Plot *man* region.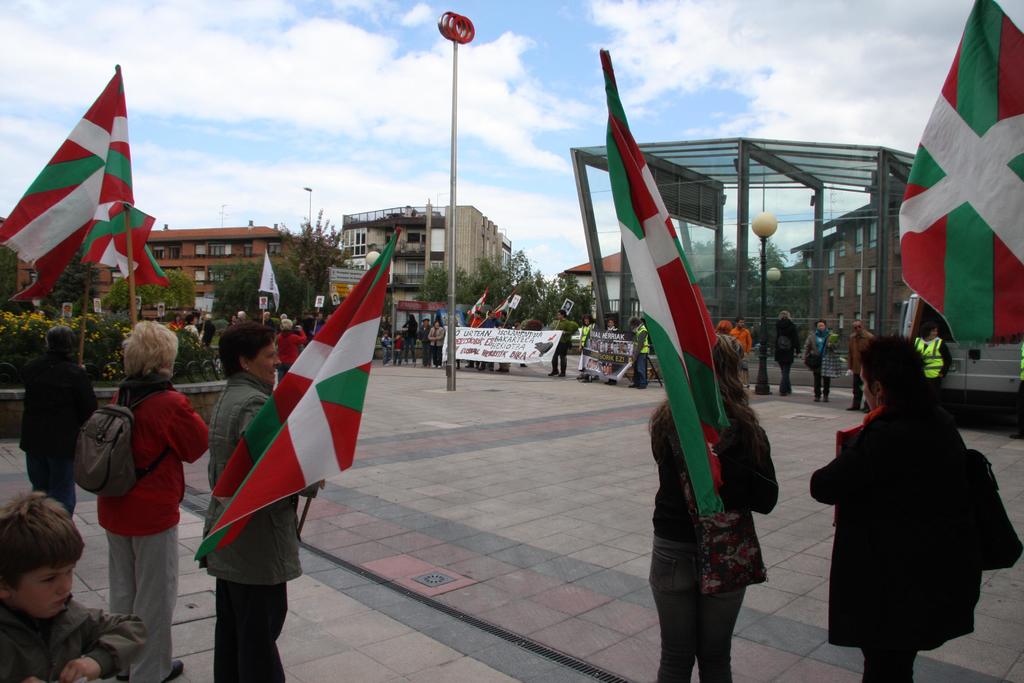
Plotted at (left=845, top=319, right=876, bottom=411).
